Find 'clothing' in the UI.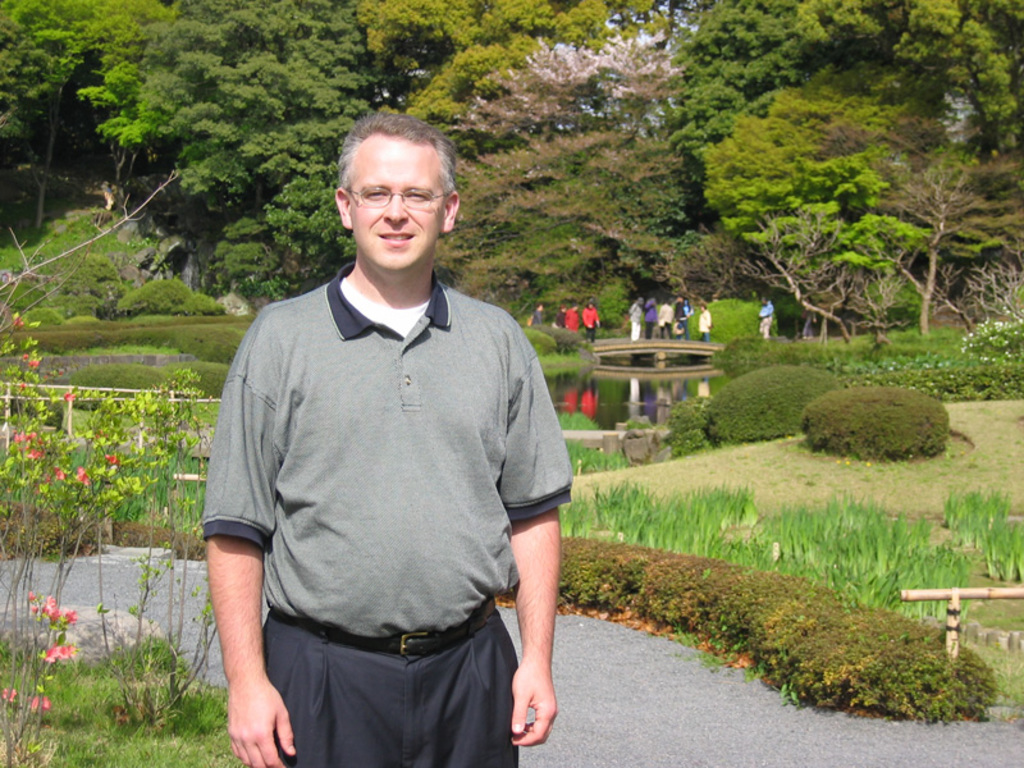
UI element at <box>627,302,643,344</box>.
